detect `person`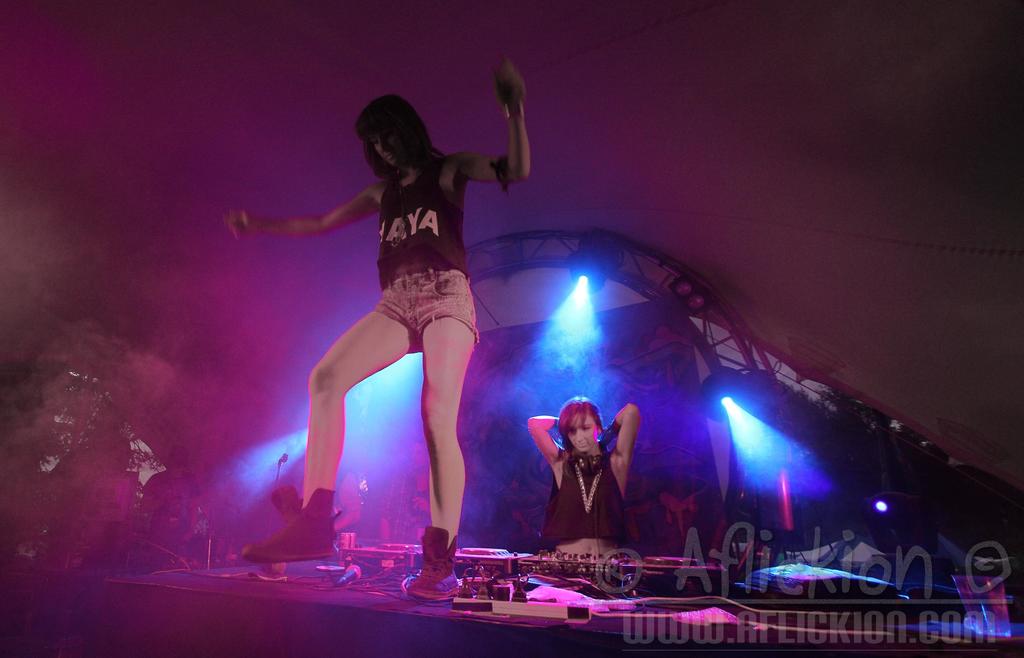
select_region(225, 51, 525, 603)
